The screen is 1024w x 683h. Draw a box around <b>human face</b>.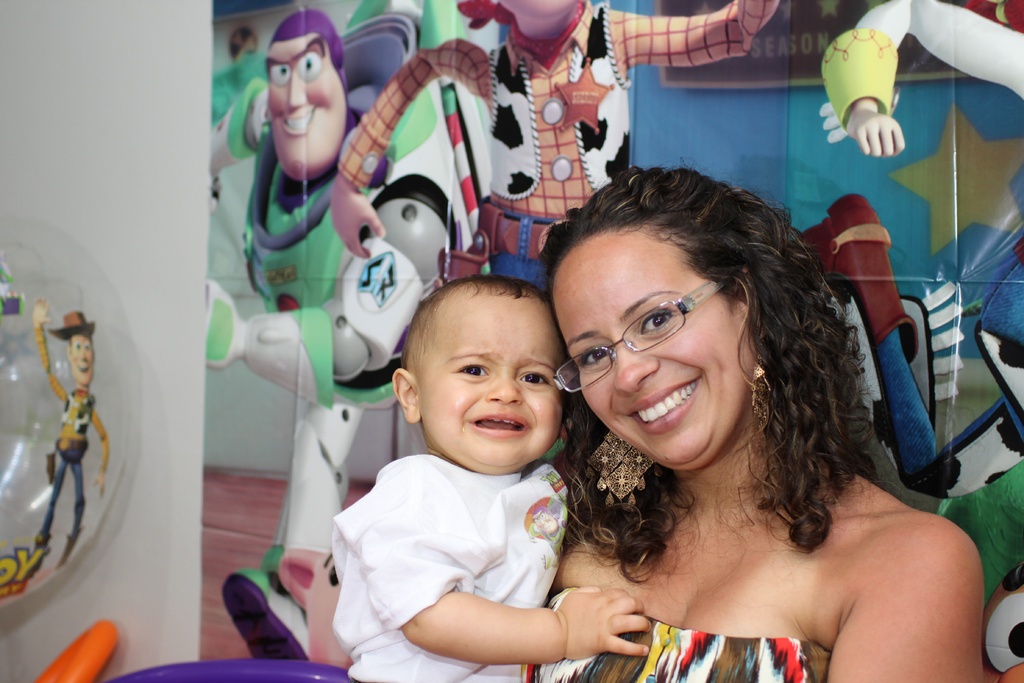
left=543, top=234, right=743, bottom=475.
